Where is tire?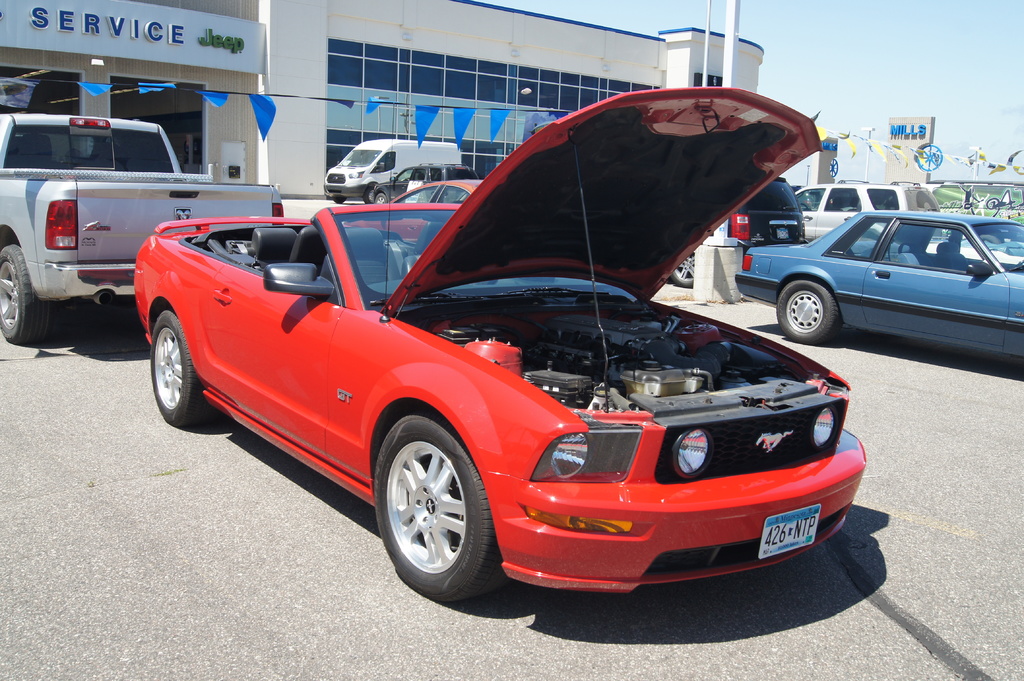
left=668, top=243, right=705, bottom=291.
